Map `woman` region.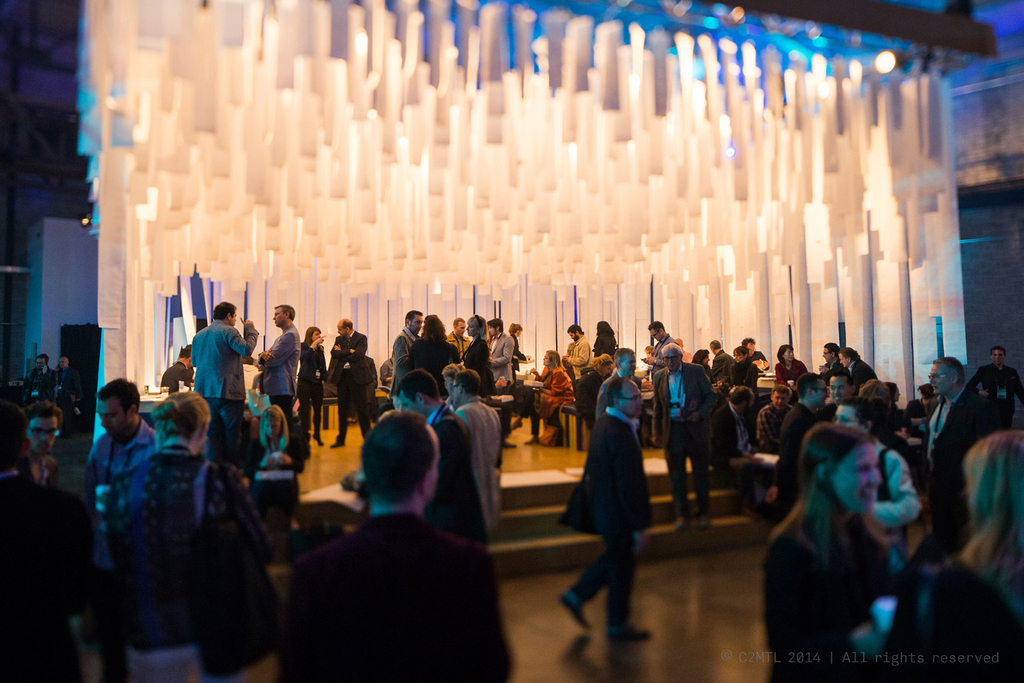
Mapped to crop(853, 434, 1023, 682).
